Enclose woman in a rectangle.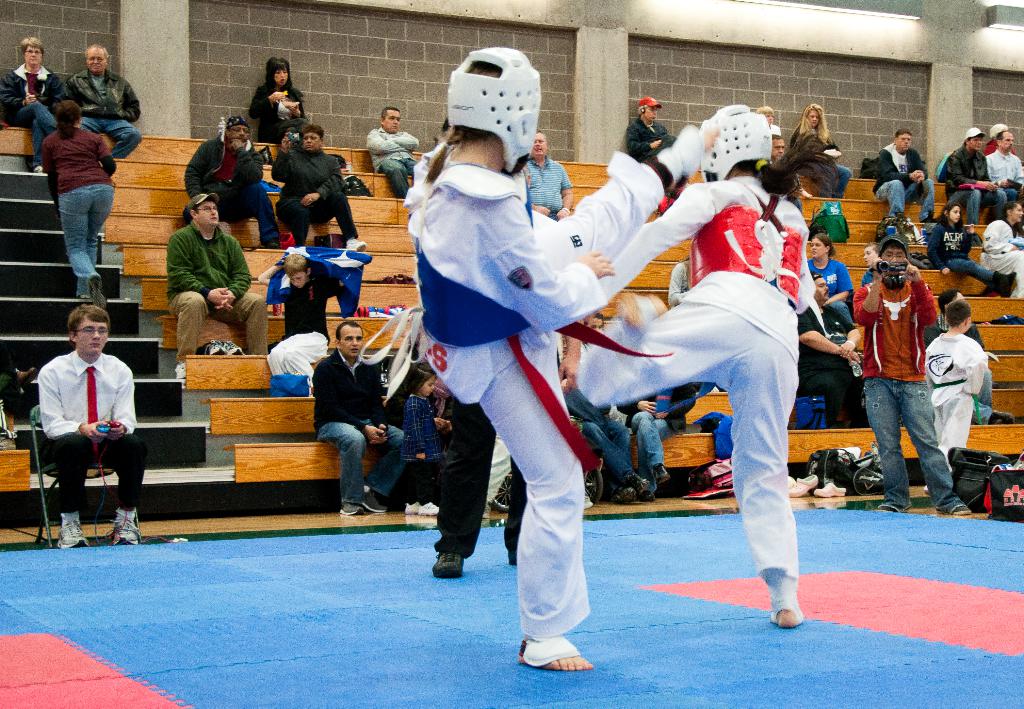
[x1=2, y1=33, x2=73, y2=142].
